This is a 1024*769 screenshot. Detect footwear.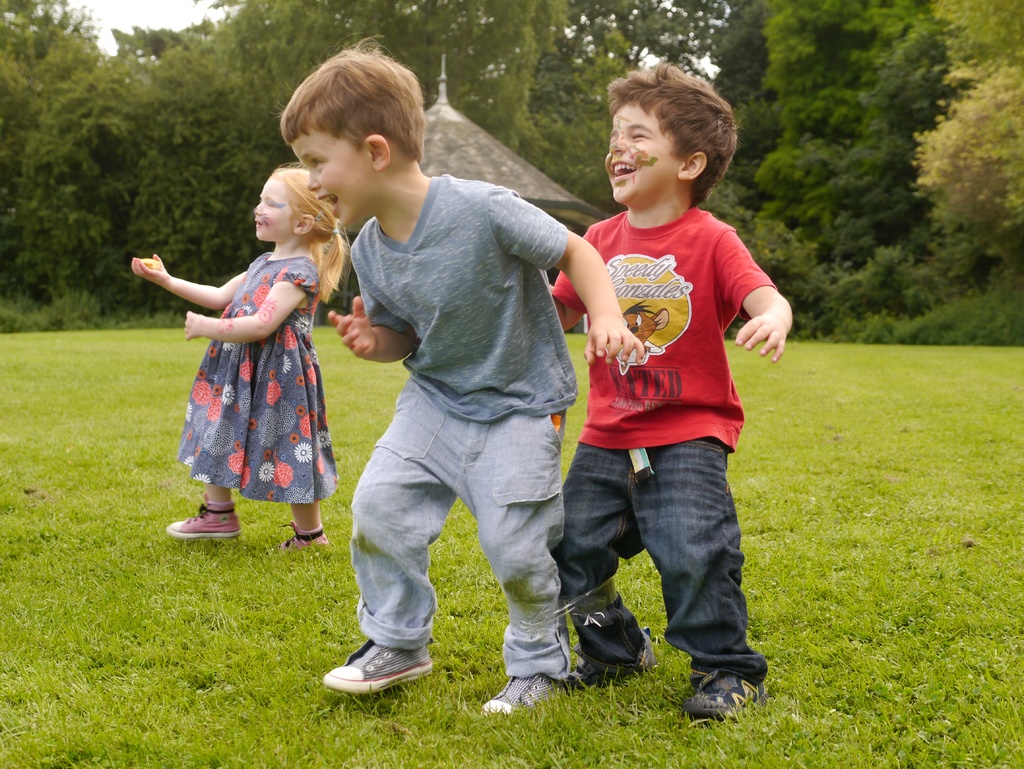
567,651,660,692.
